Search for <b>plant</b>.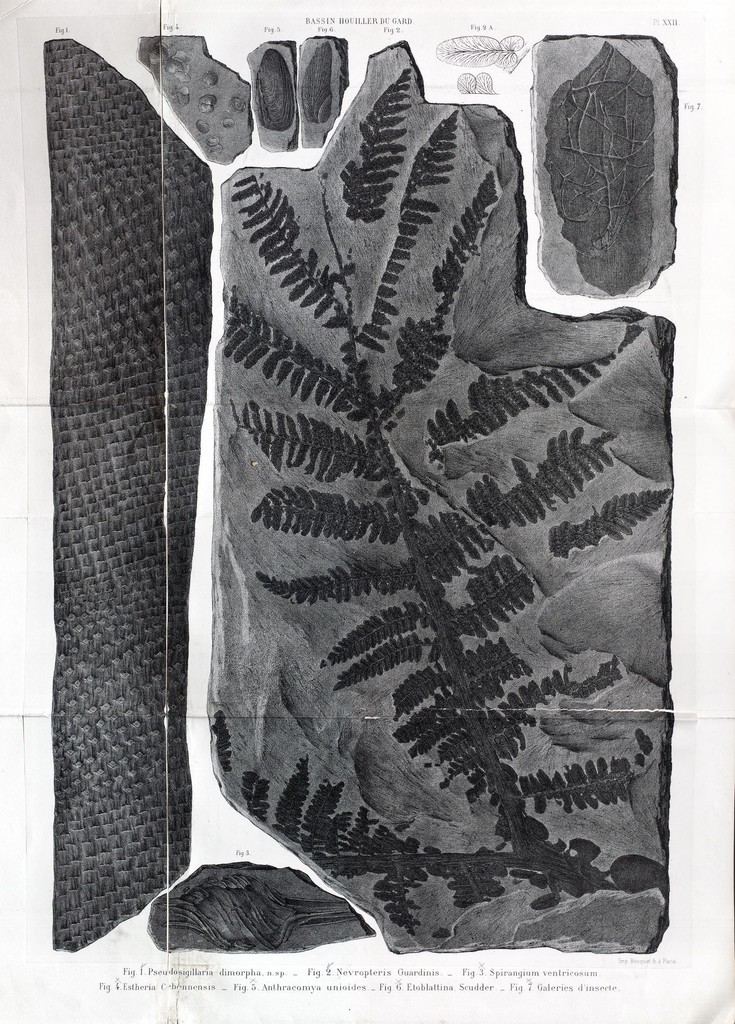
Found at BBox(222, 51, 666, 900).
